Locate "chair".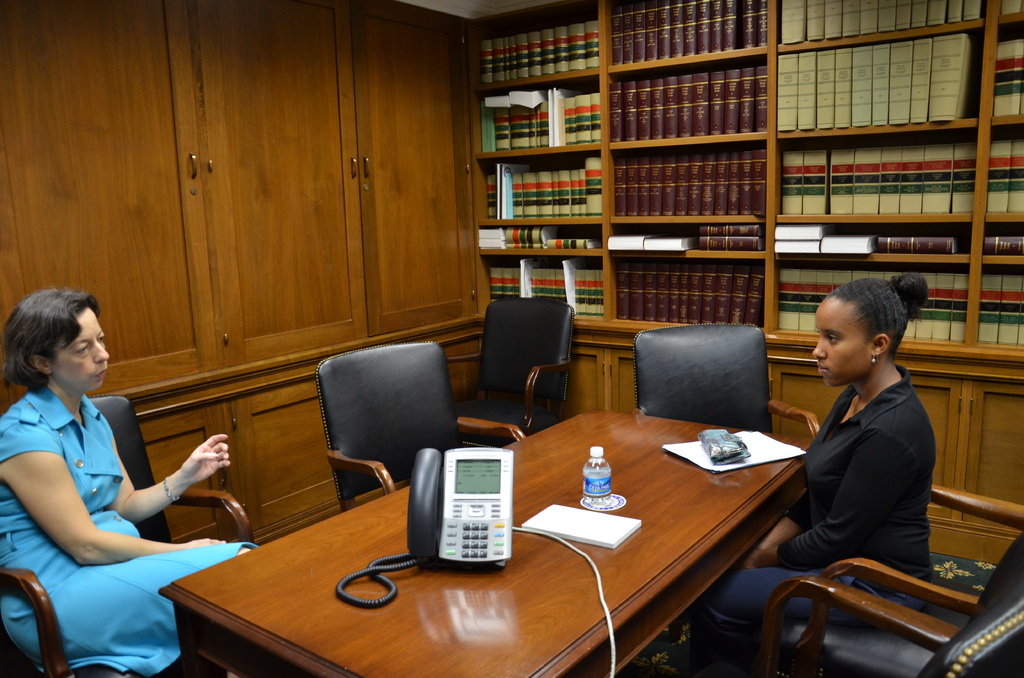
Bounding box: bbox(632, 321, 821, 478).
